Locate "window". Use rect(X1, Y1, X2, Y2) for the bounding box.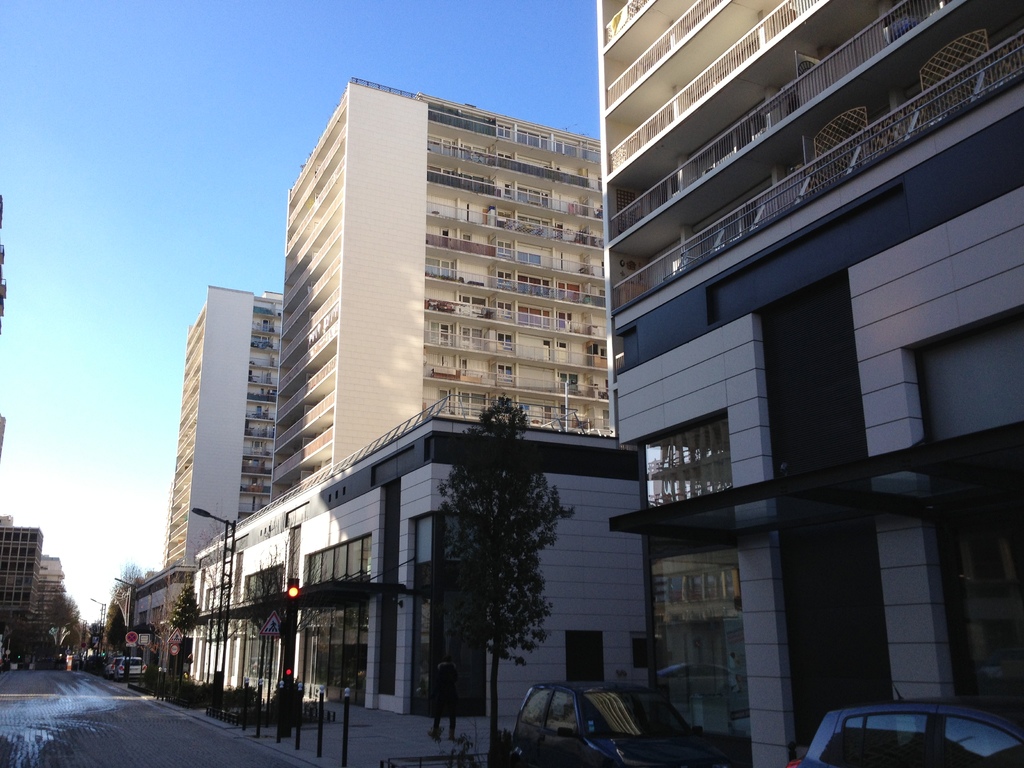
rect(496, 360, 511, 385).
